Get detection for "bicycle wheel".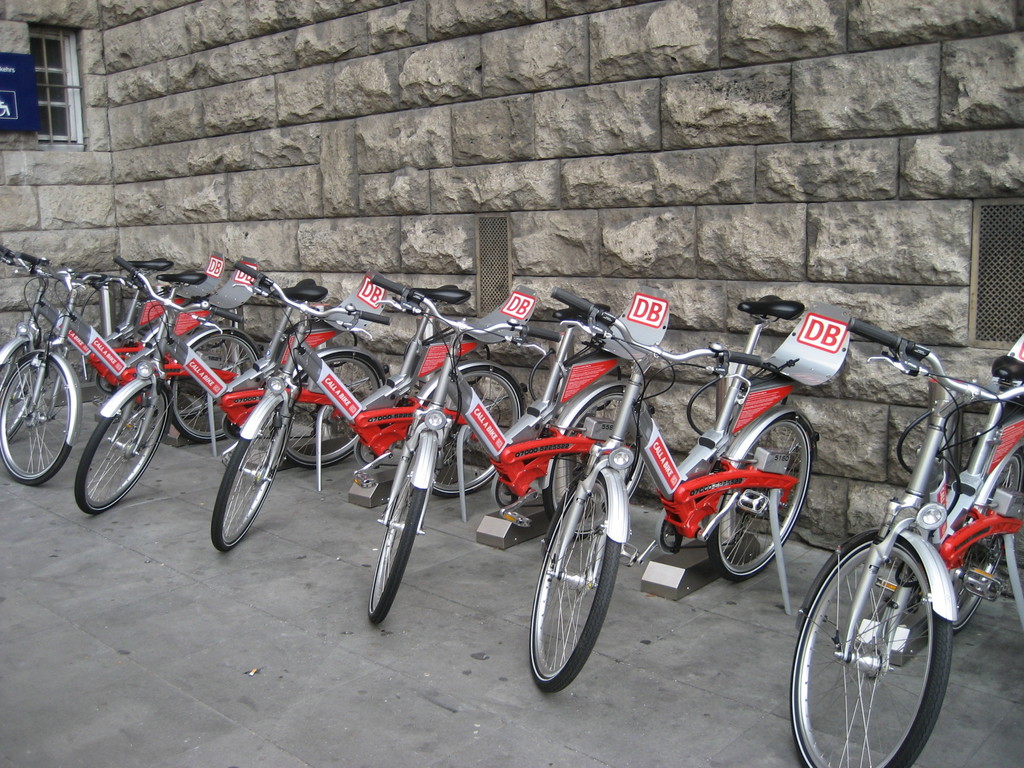
Detection: (x1=545, y1=389, x2=650, y2=545).
